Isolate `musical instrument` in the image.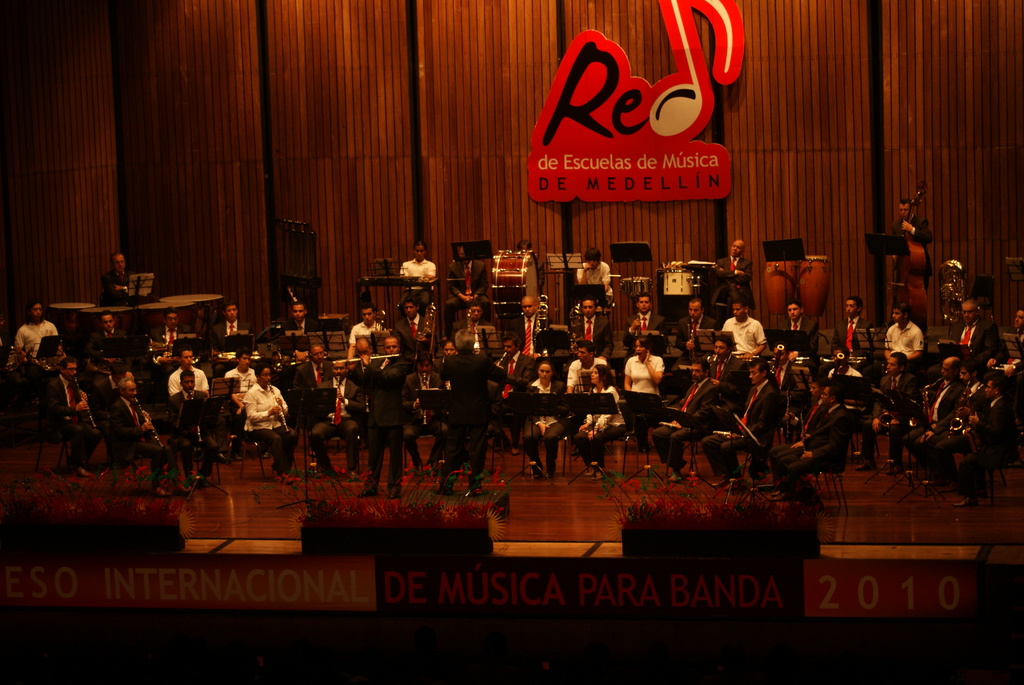
Isolated region: (left=188, top=388, right=204, bottom=446).
